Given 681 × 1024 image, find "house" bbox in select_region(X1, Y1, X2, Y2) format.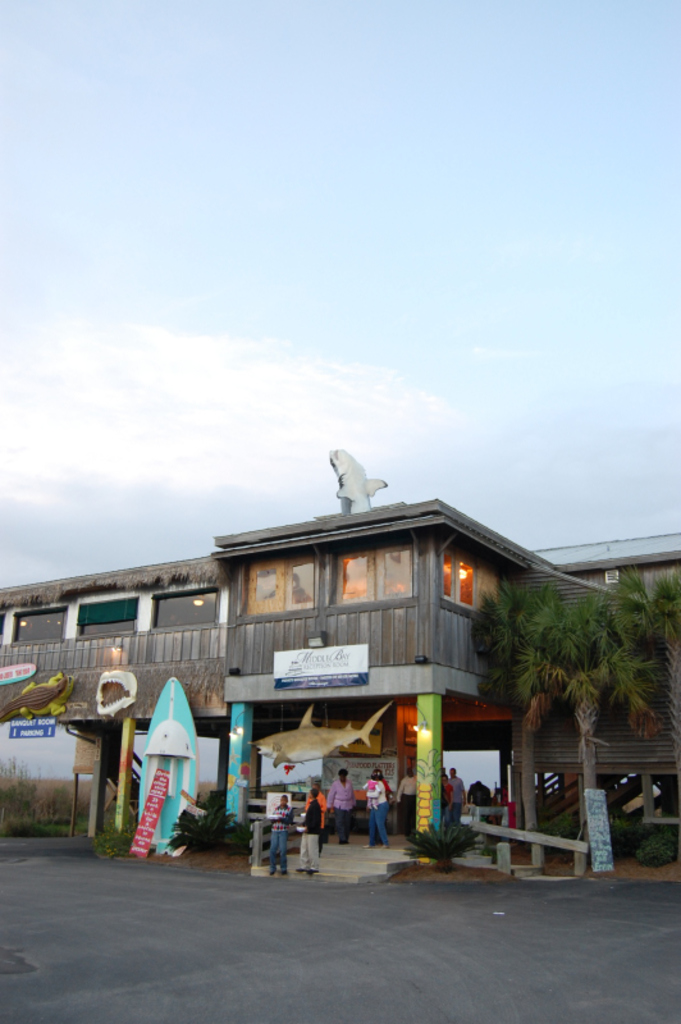
select_region(1, 493, 680, 877).
